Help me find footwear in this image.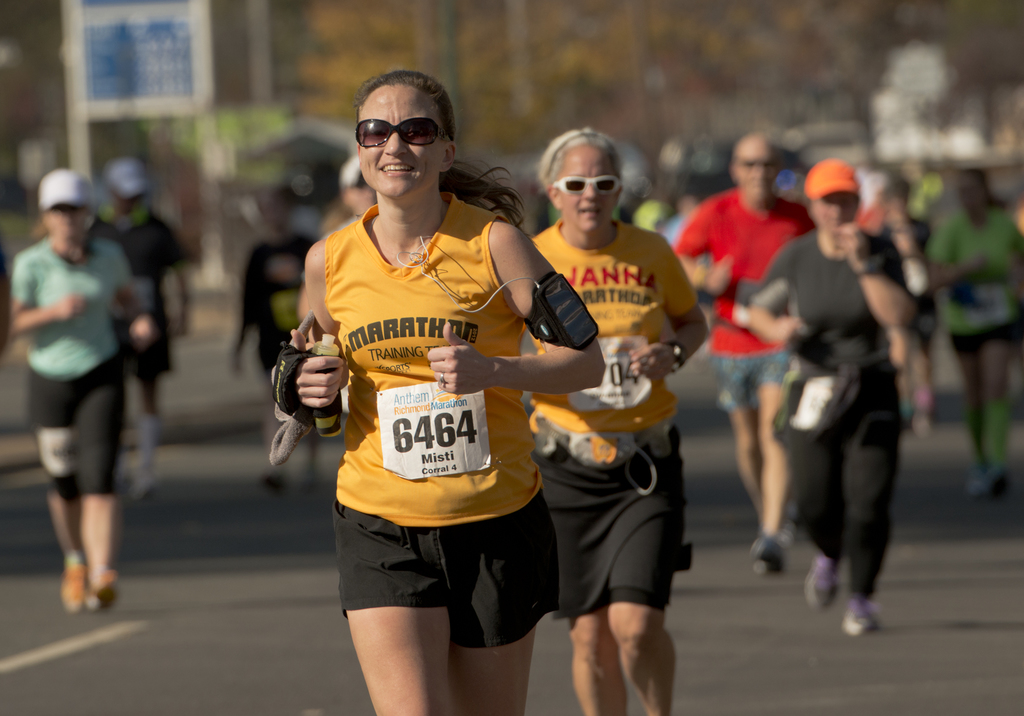
Found it: l=806, t=548, r=839, b=609.
